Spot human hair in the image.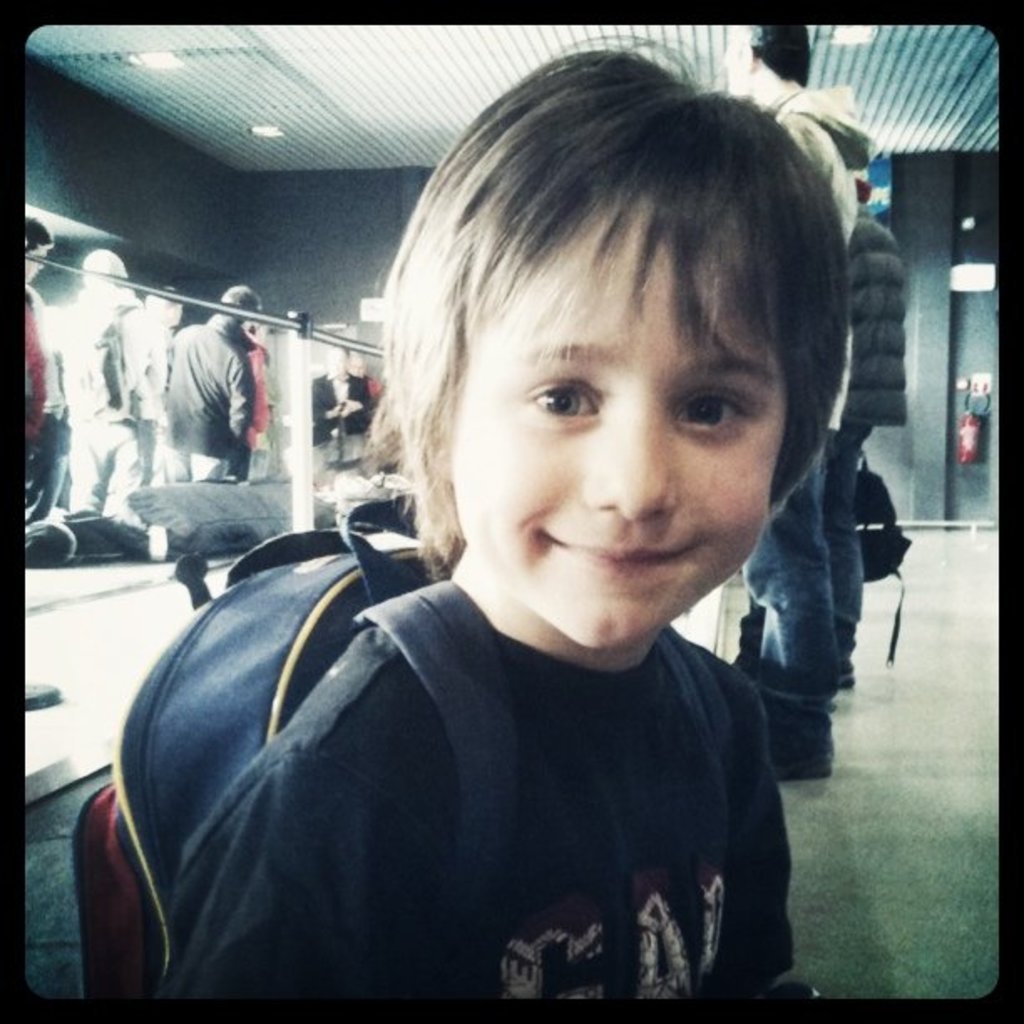
human hair found at bbox=[17, 221, 54, 256].
